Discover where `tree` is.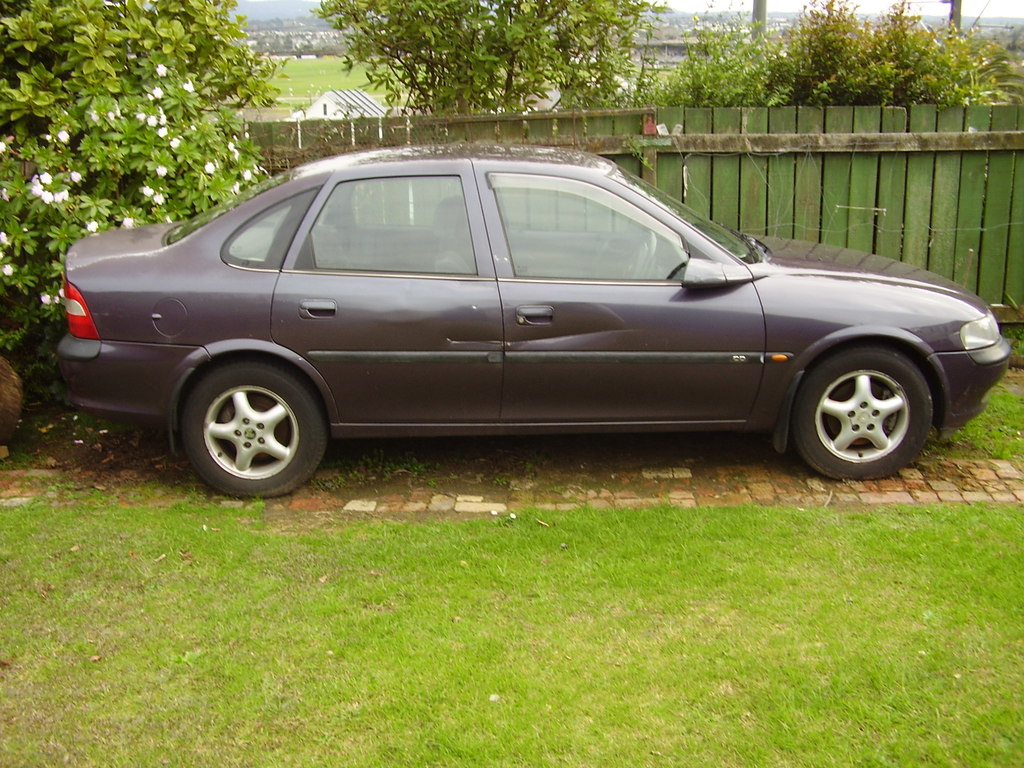
Discovered at {"x1": 314, "y1": 0, "x2": 667, "y2": 125}.
